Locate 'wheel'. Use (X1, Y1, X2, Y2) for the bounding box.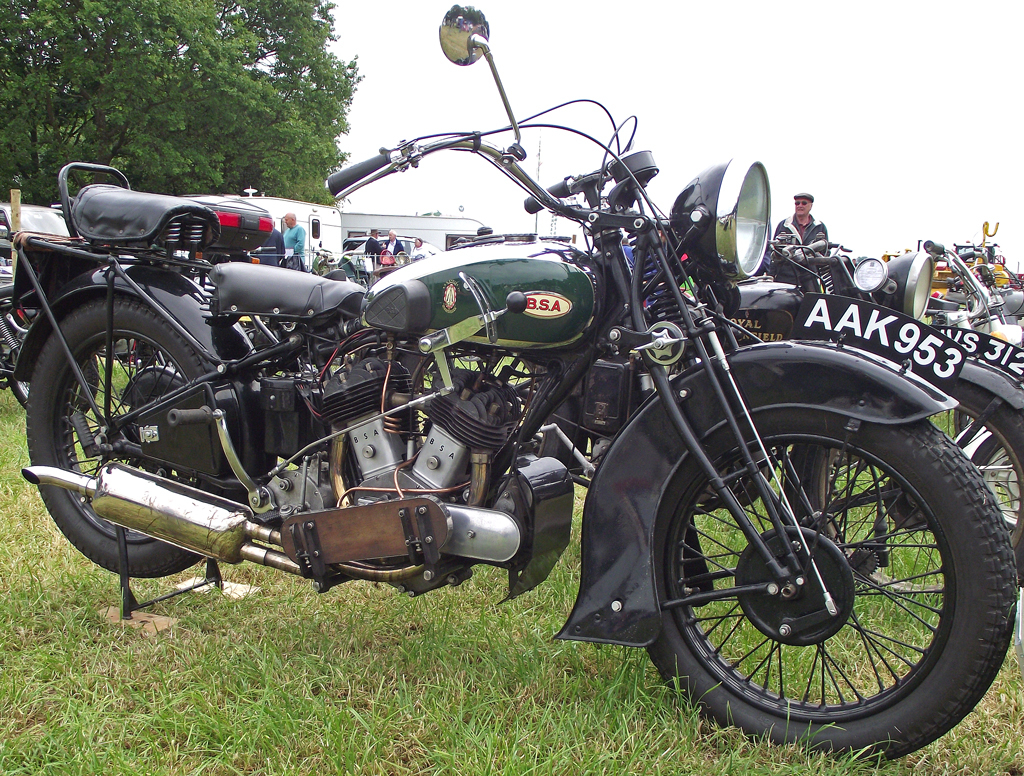
(782, 378, 1023, 604).
